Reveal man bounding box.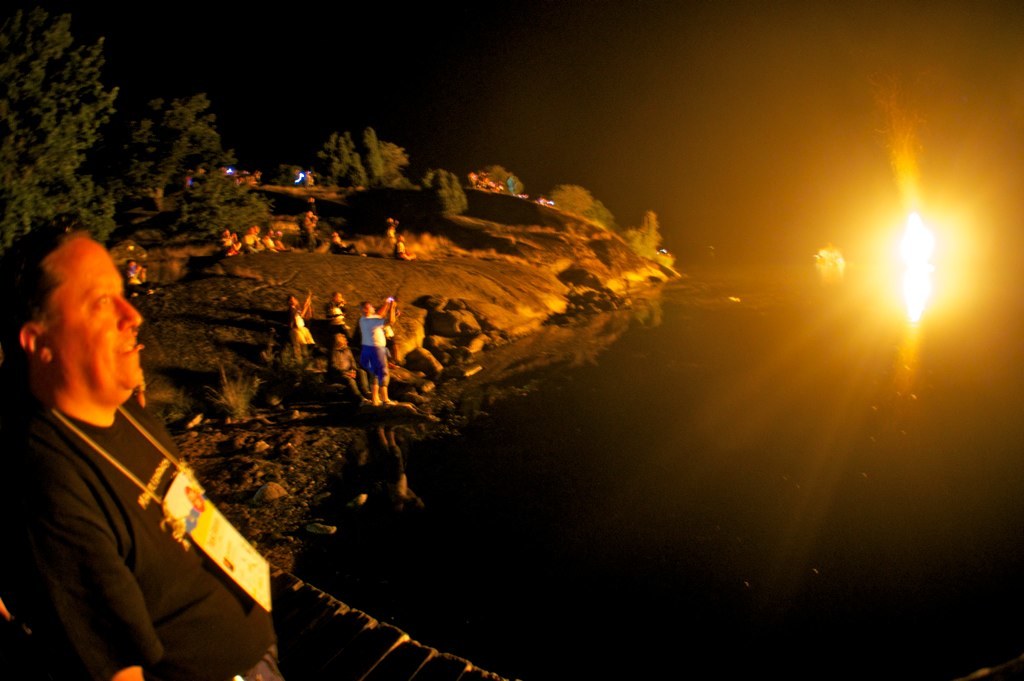
Revealed: [261, 230, 276, 248].
